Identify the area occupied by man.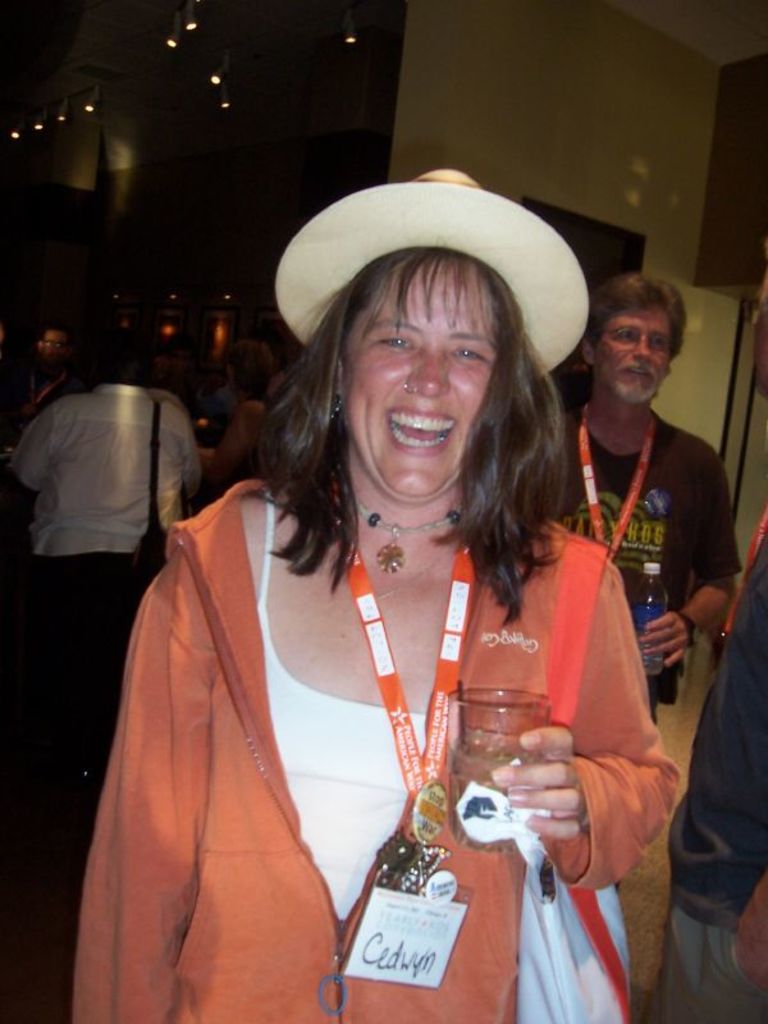
Area: <bbox>12, 314, 201, 809</bbox>.
